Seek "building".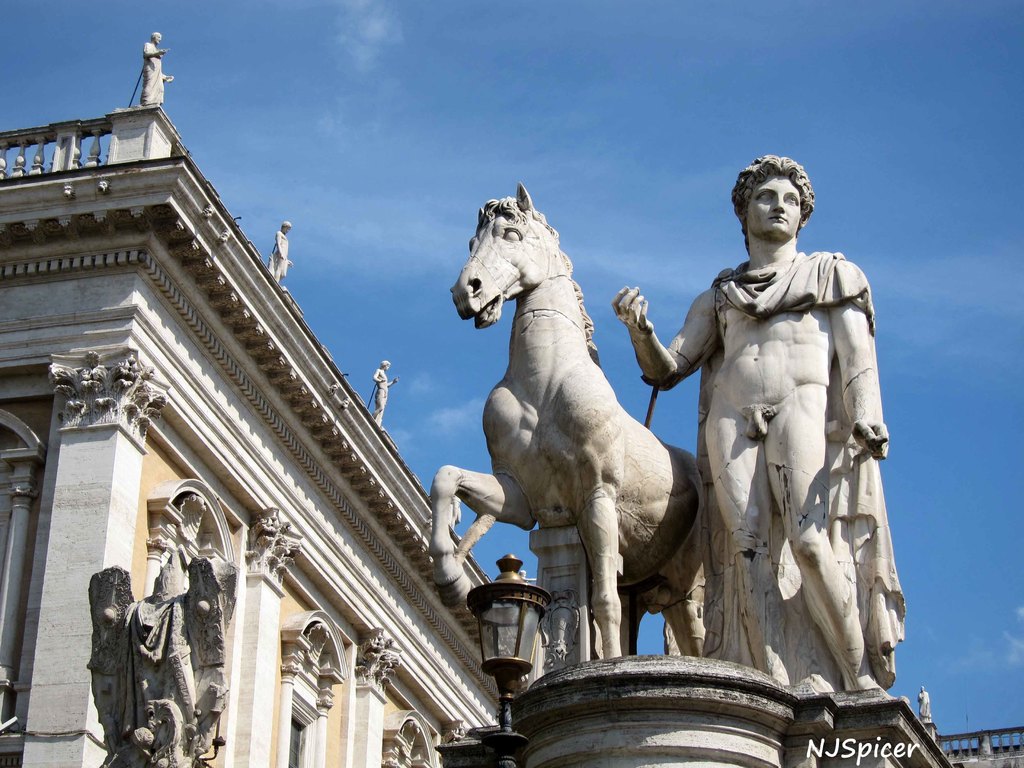
941/725/1023/767.
